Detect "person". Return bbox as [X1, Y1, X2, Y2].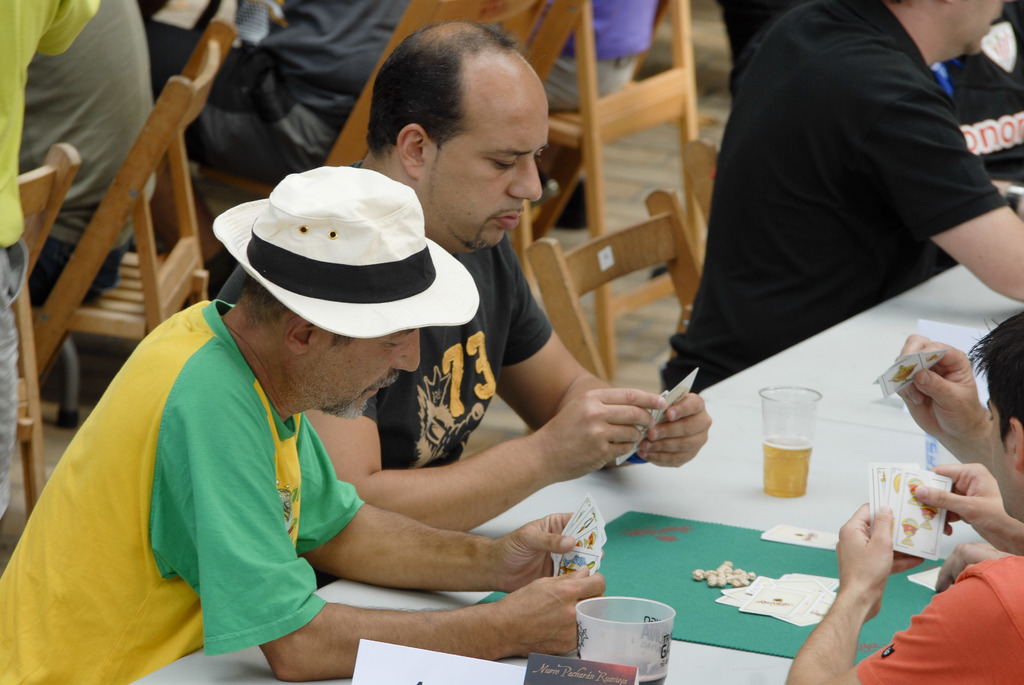
[212, 15, 719, 535].
